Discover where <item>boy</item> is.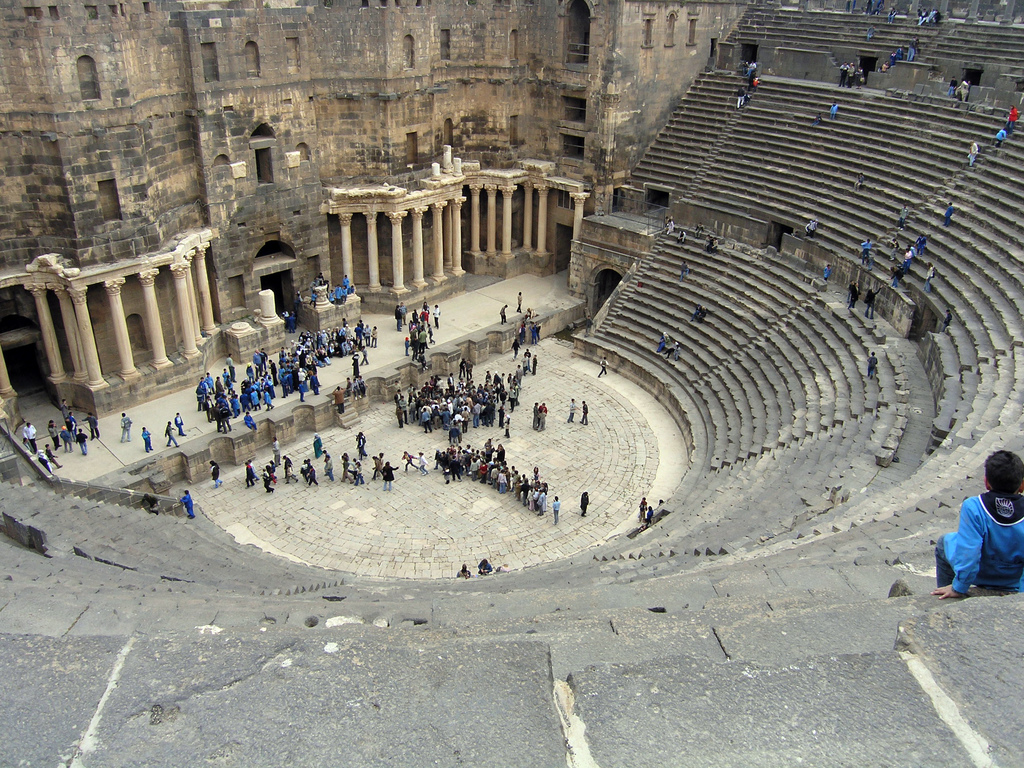
Discovered at [left=500, top=390, right=506, bottom=401].
